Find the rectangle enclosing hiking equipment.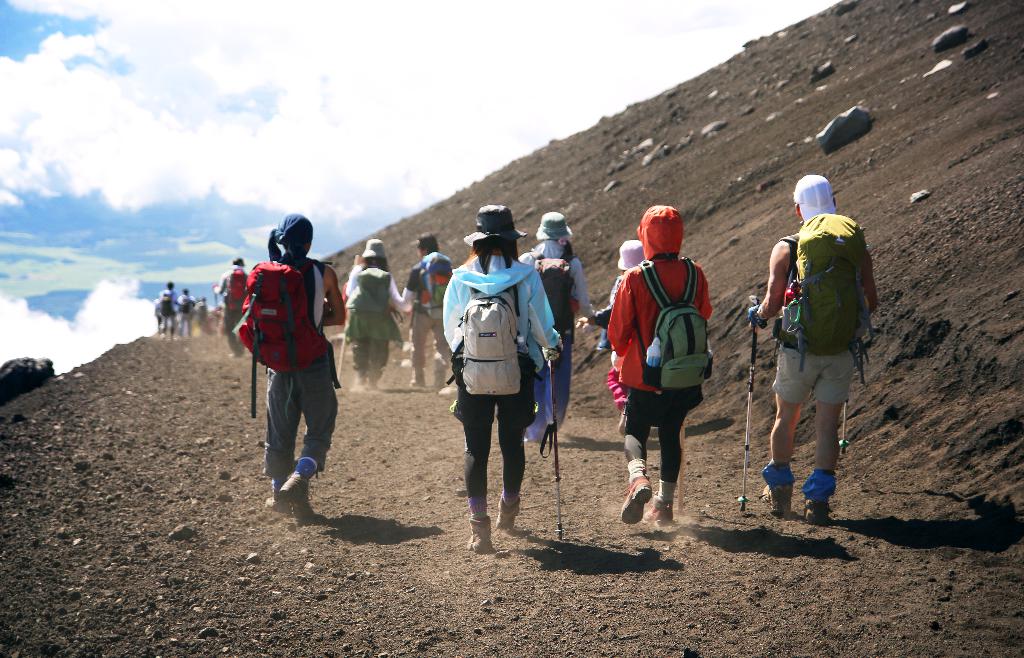
rect(548, 362, 561, 539).
